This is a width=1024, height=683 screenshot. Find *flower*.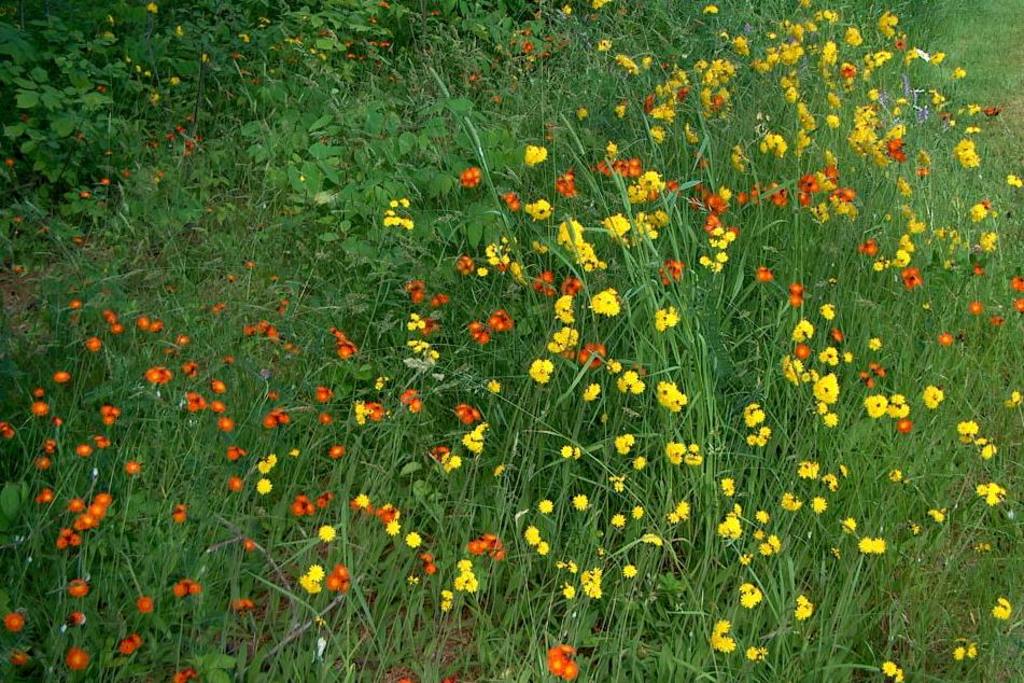
Bounding box: box=[8, 649, 25, 665].
